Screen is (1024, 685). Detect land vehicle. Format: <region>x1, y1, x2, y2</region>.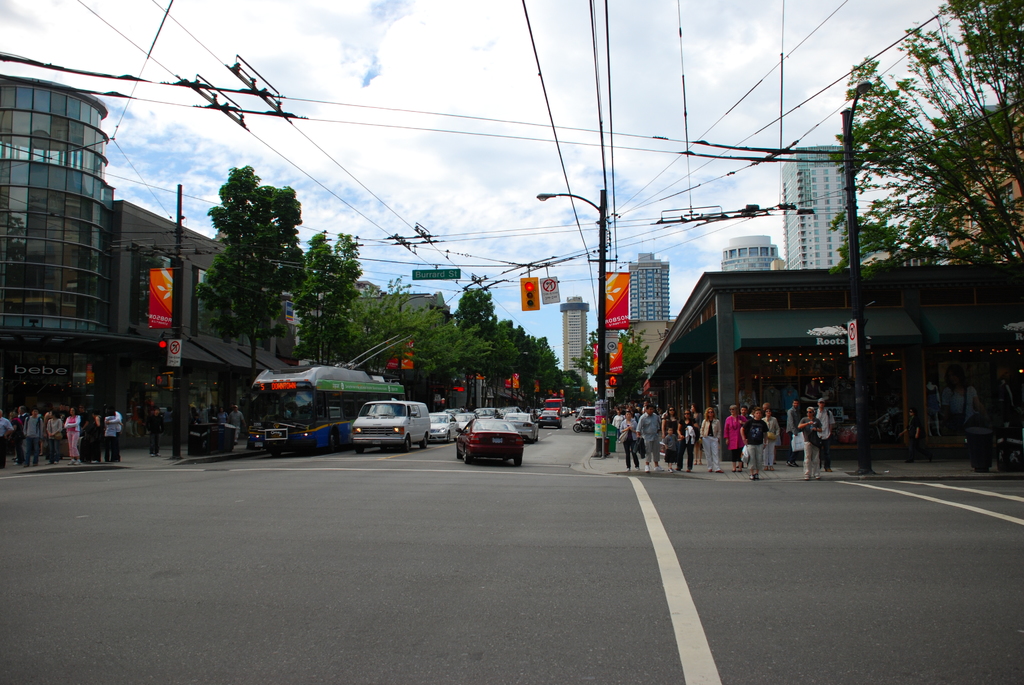
<region>573, 406, 596, 423</region>.
